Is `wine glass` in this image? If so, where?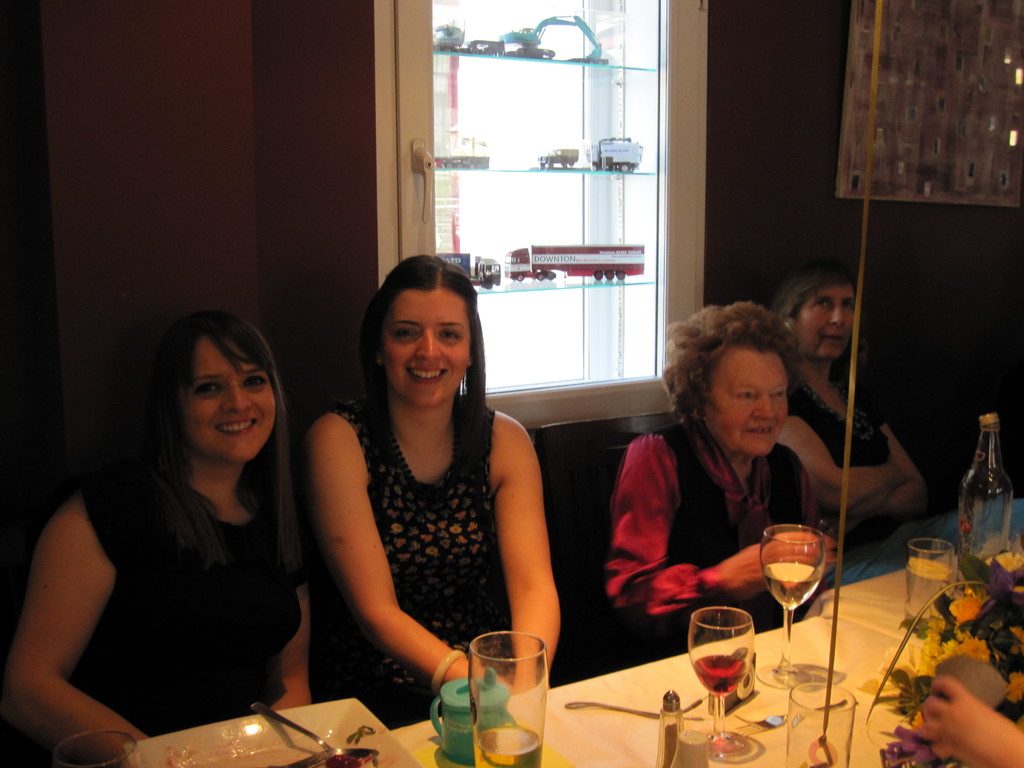
Yes, at BBox(756, 524, 822, 691).
